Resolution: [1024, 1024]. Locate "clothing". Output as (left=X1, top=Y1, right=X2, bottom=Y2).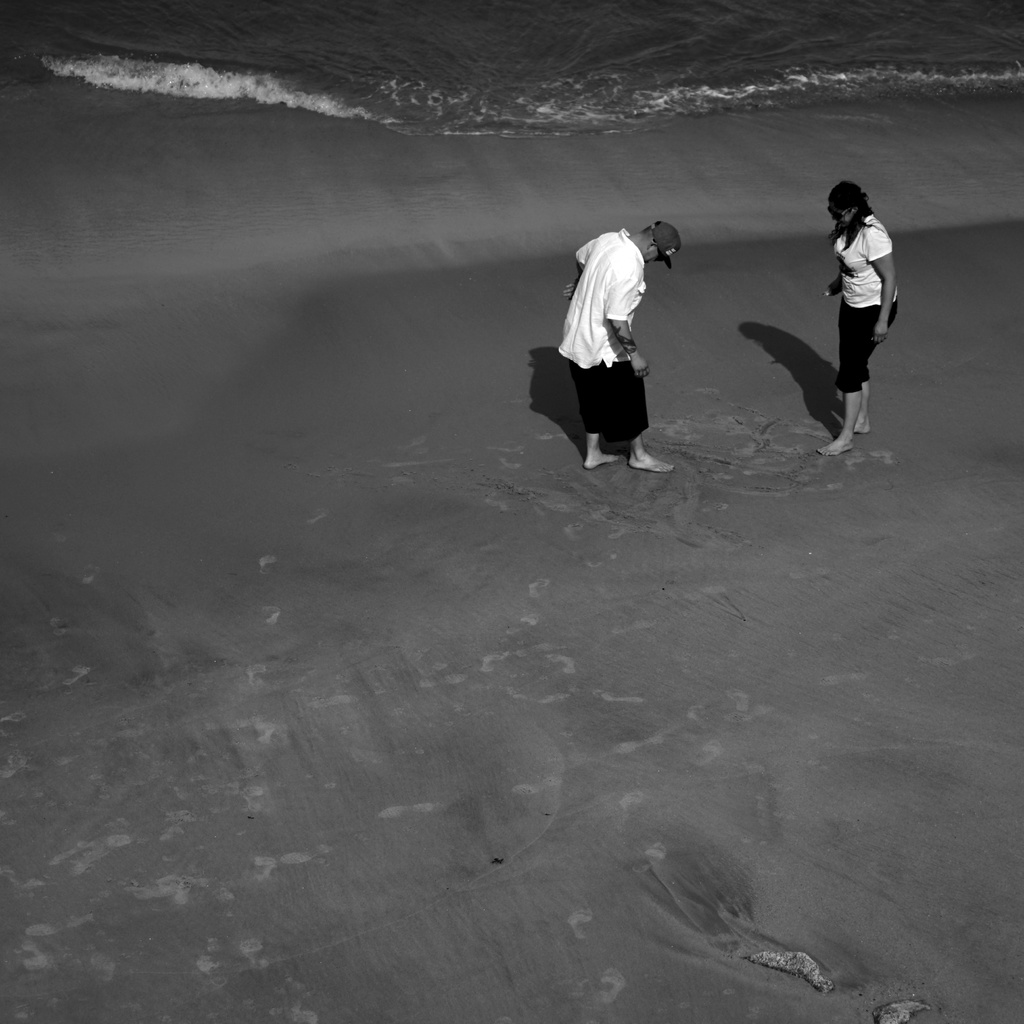
(left=835, top=212, right=905, bottom=394).
